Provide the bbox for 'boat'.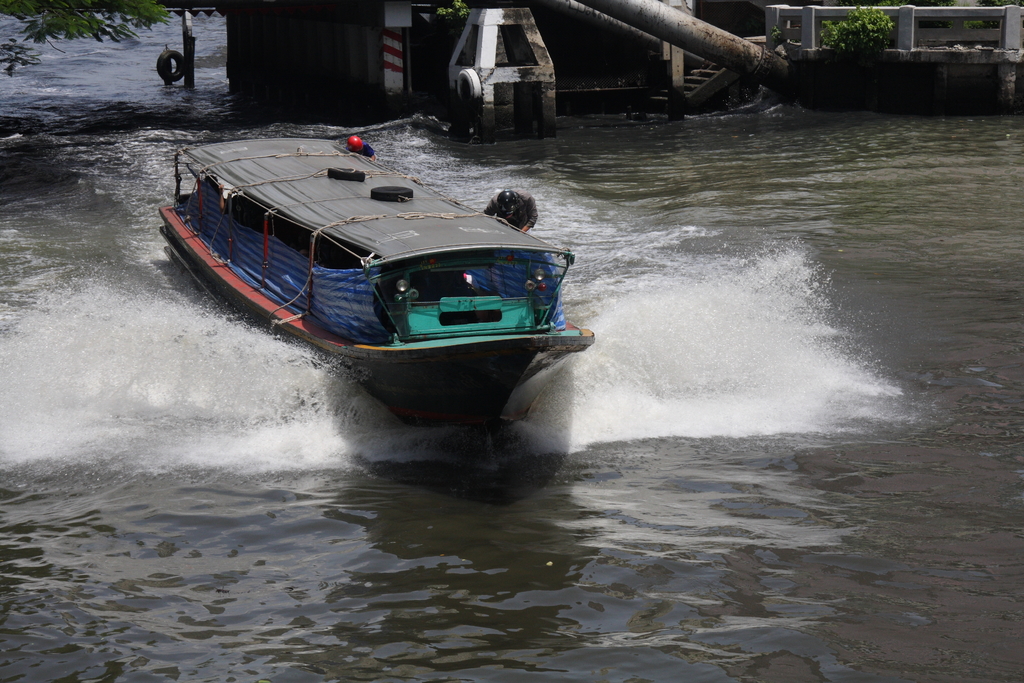
{"left": 148, "top": 110, "right": 605, "bottom": 412}.
